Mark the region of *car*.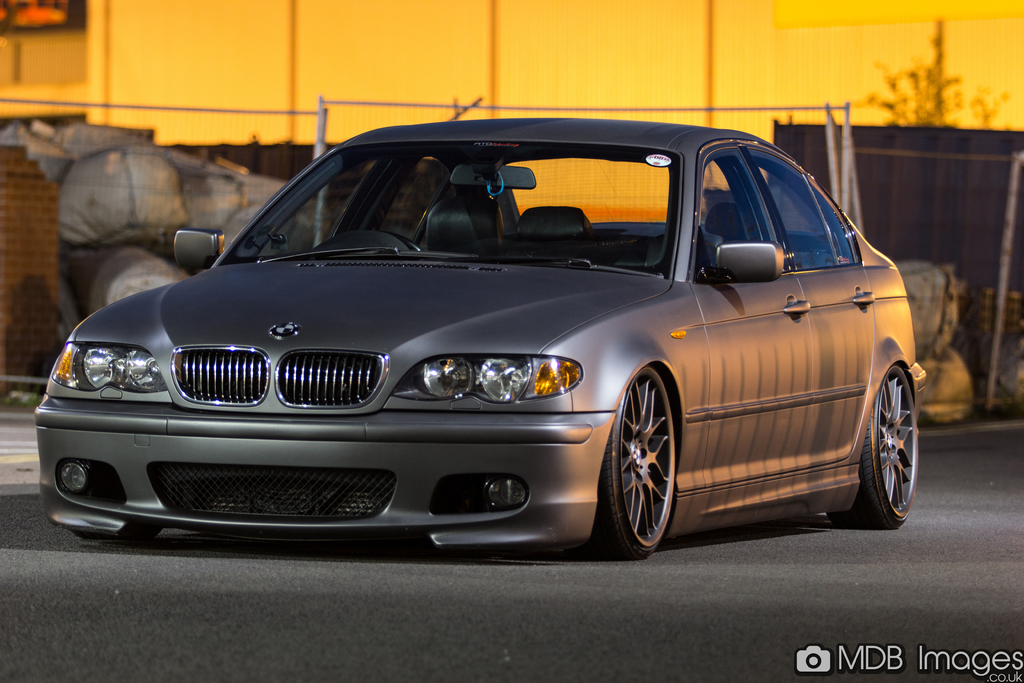
Region: Rect(31, 103, 921, 594).
